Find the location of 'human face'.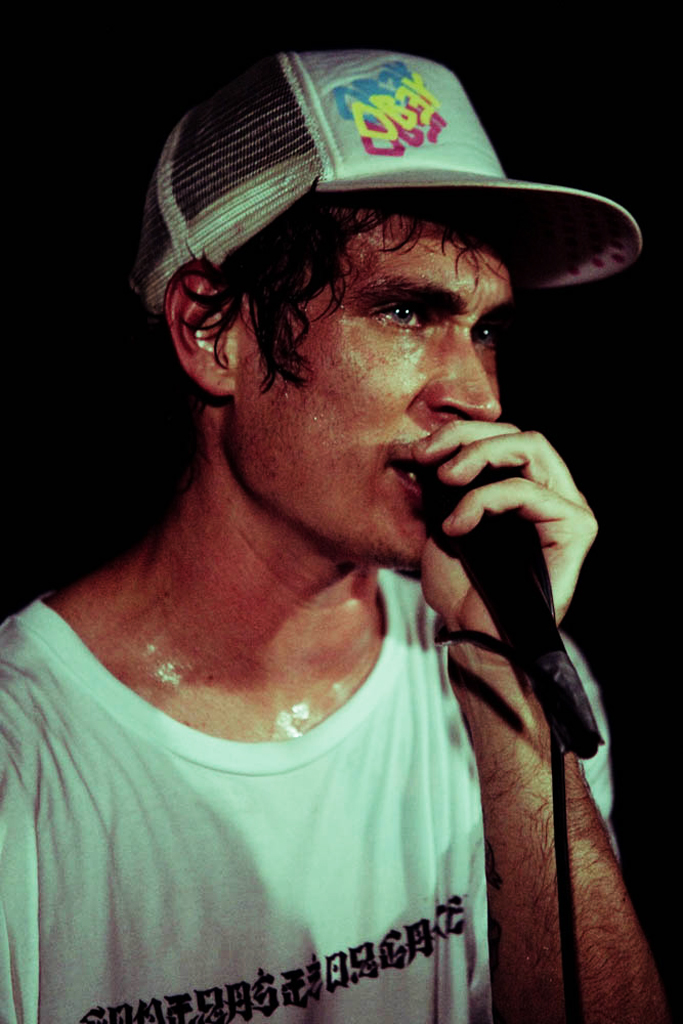
Location: 235 214 521 572.
